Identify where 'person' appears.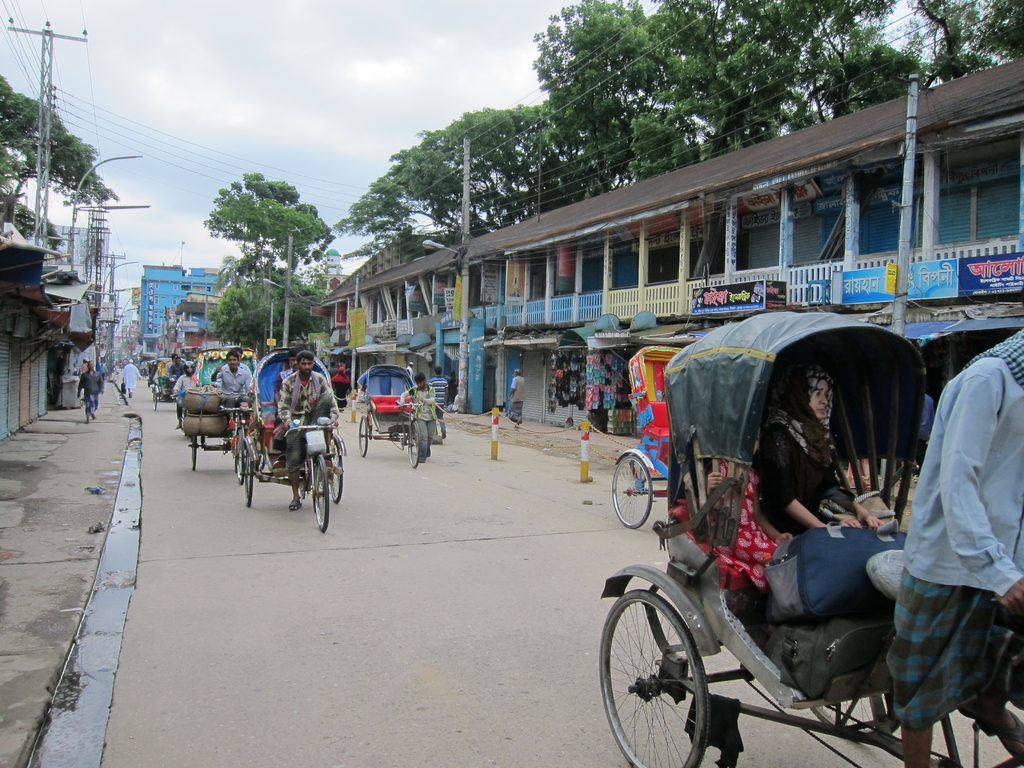
Appears at [x1=752, y1=346, x2=879, y2=534].
